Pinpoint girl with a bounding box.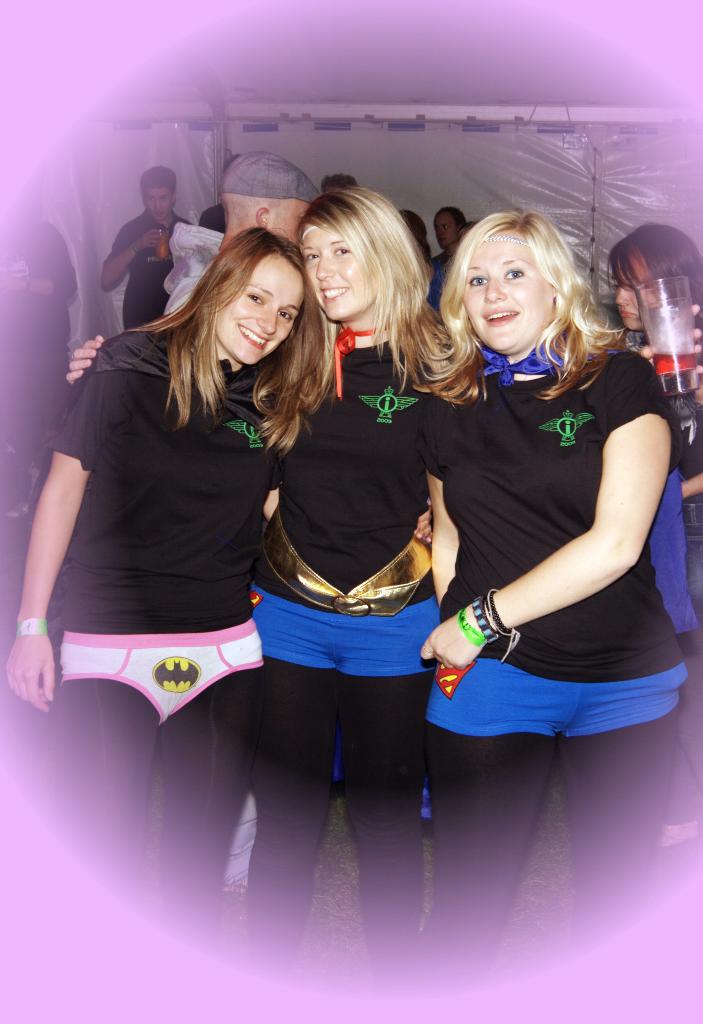
box(607, 227, 702, 806).
